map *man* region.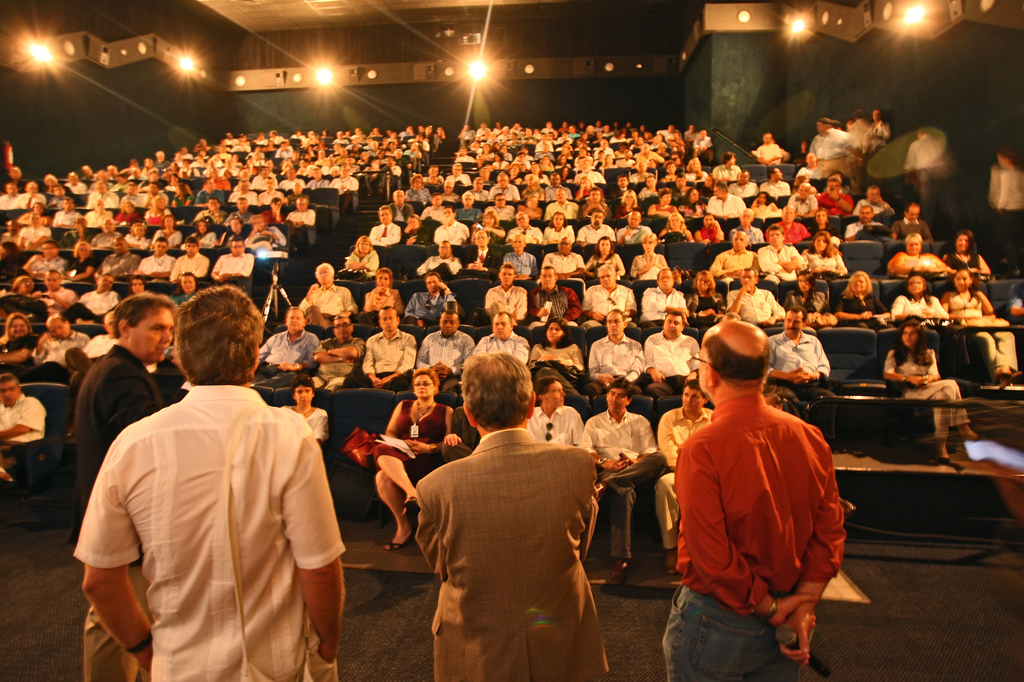
Mapped to l=525, t=372, r=601, b=464.
